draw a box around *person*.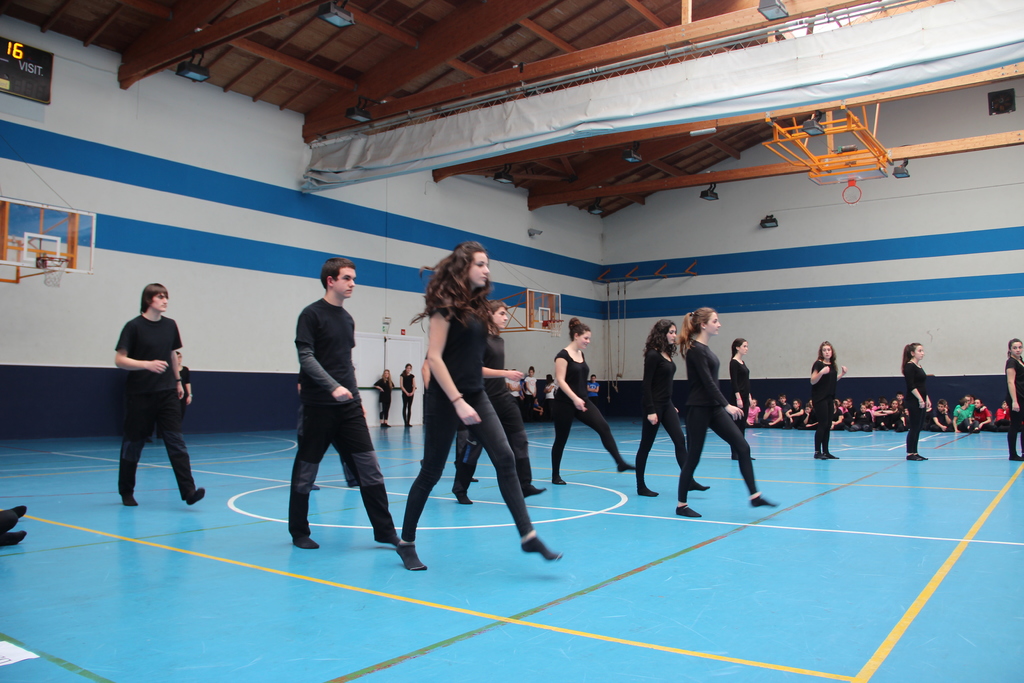
pyautogui.locateOnScreen(806, 333, 848, 463).
